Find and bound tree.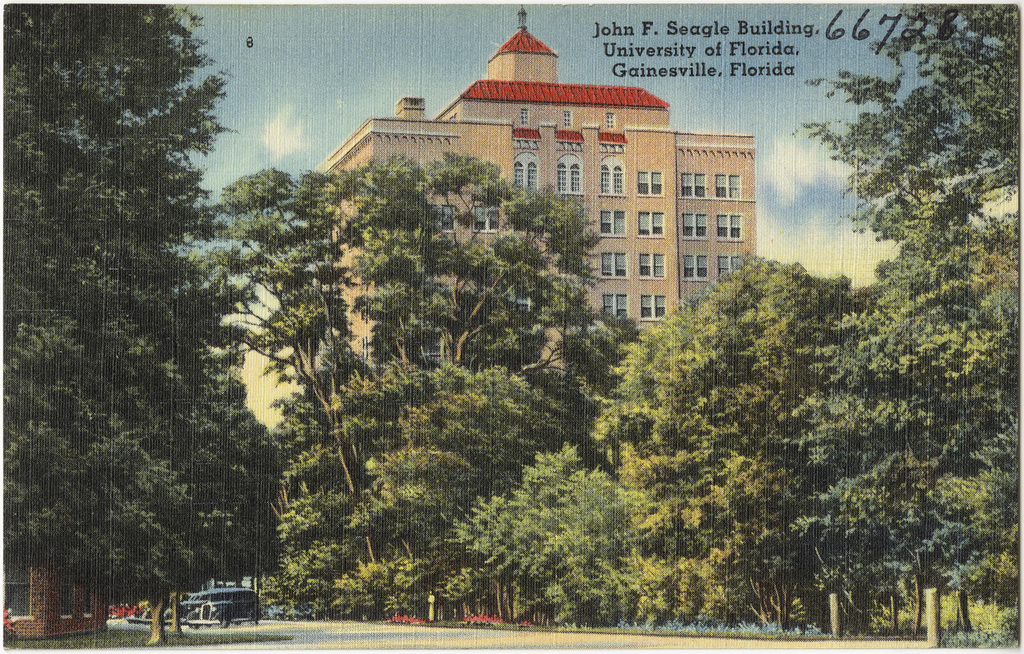
Bound: bbox(52, 360, 276, 653).
